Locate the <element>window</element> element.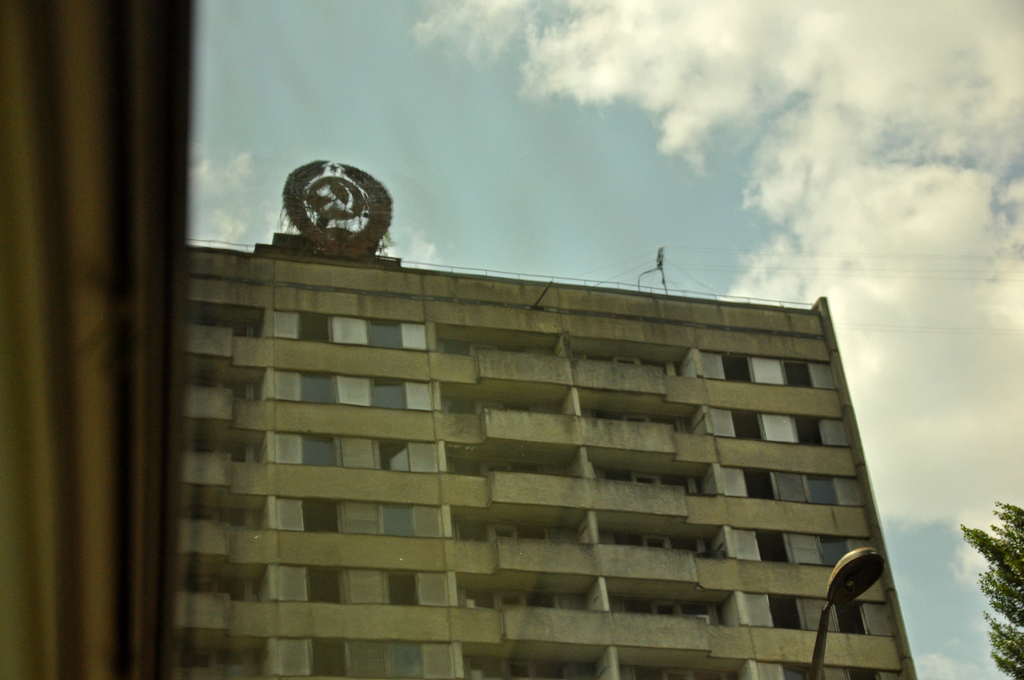
Element bbox: detection(301, 372, 336, 402).
